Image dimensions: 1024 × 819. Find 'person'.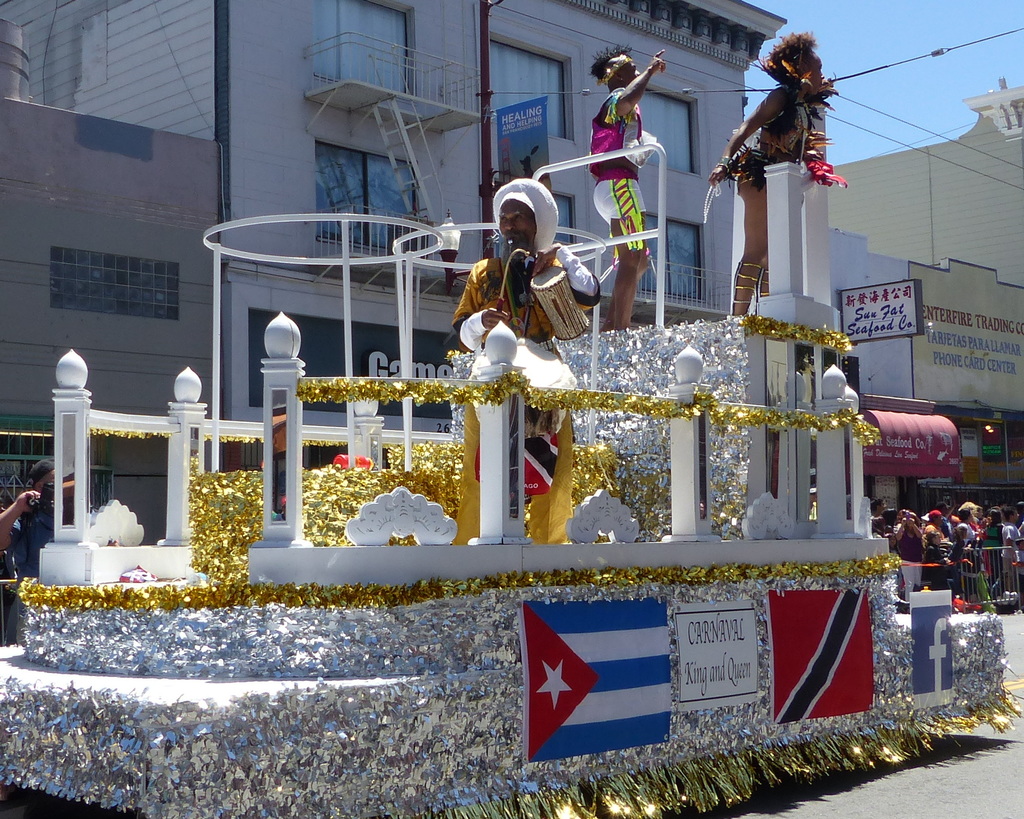
locate(252, 410, 306, 514).
